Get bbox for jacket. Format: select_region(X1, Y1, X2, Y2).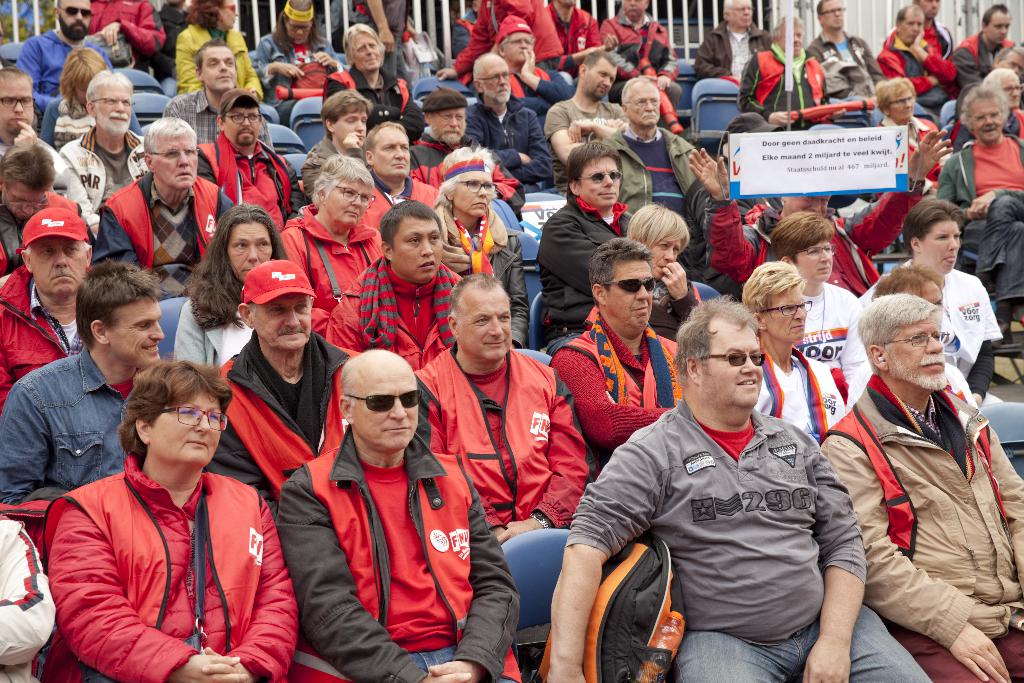
select_region(438, 203, 530, 338).
